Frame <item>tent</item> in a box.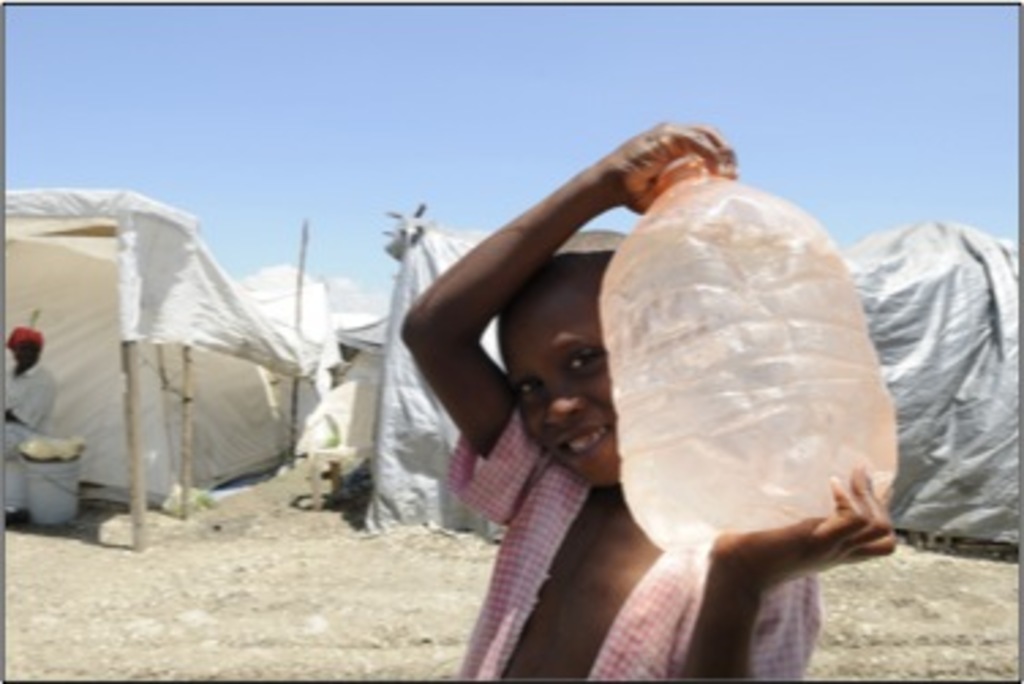
bbox(349, 204, 1021, 548).
